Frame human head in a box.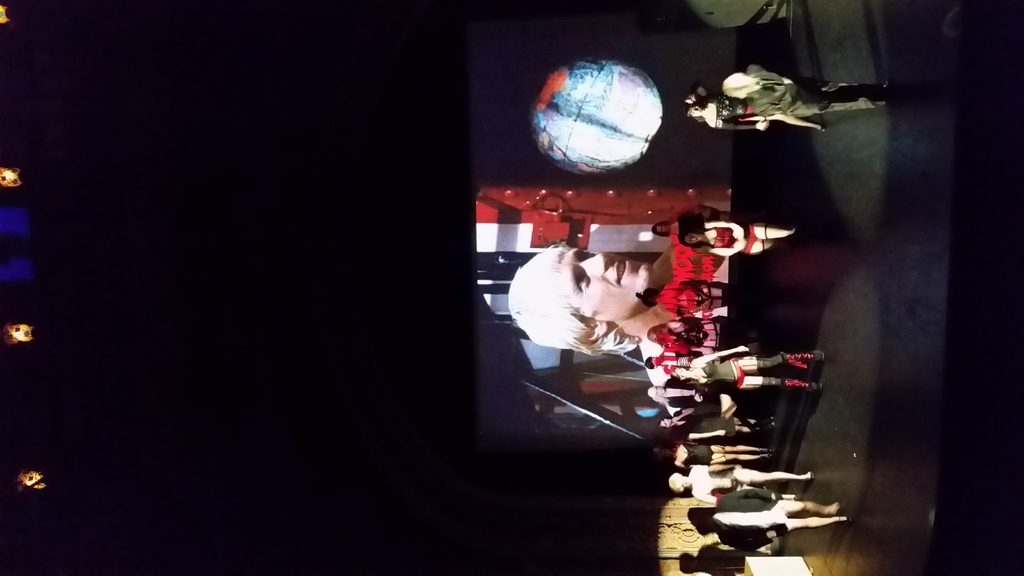
box(648, 384, 667, 399).
